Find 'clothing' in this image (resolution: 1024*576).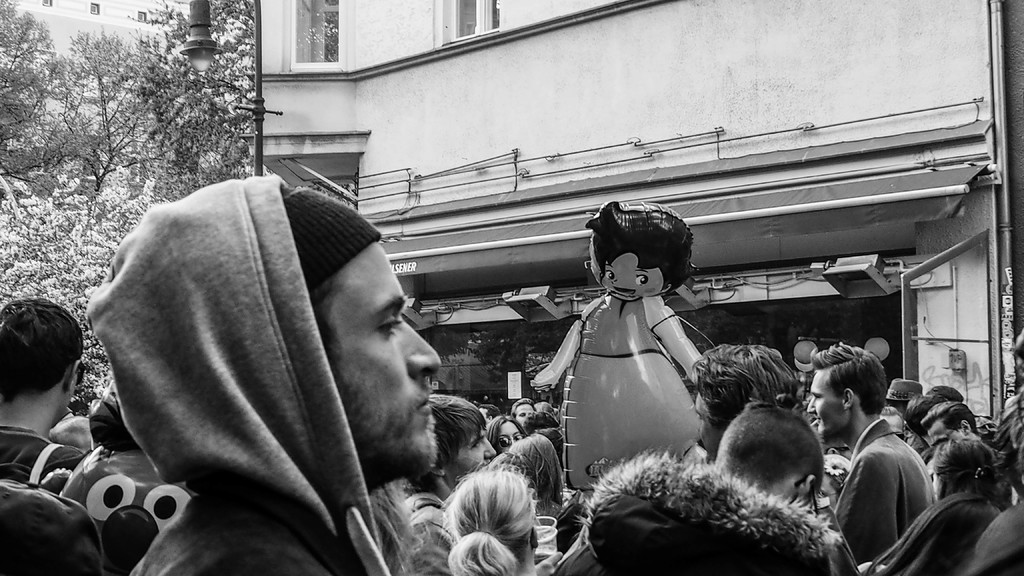
bbox=[0, 423, 107, 492].
